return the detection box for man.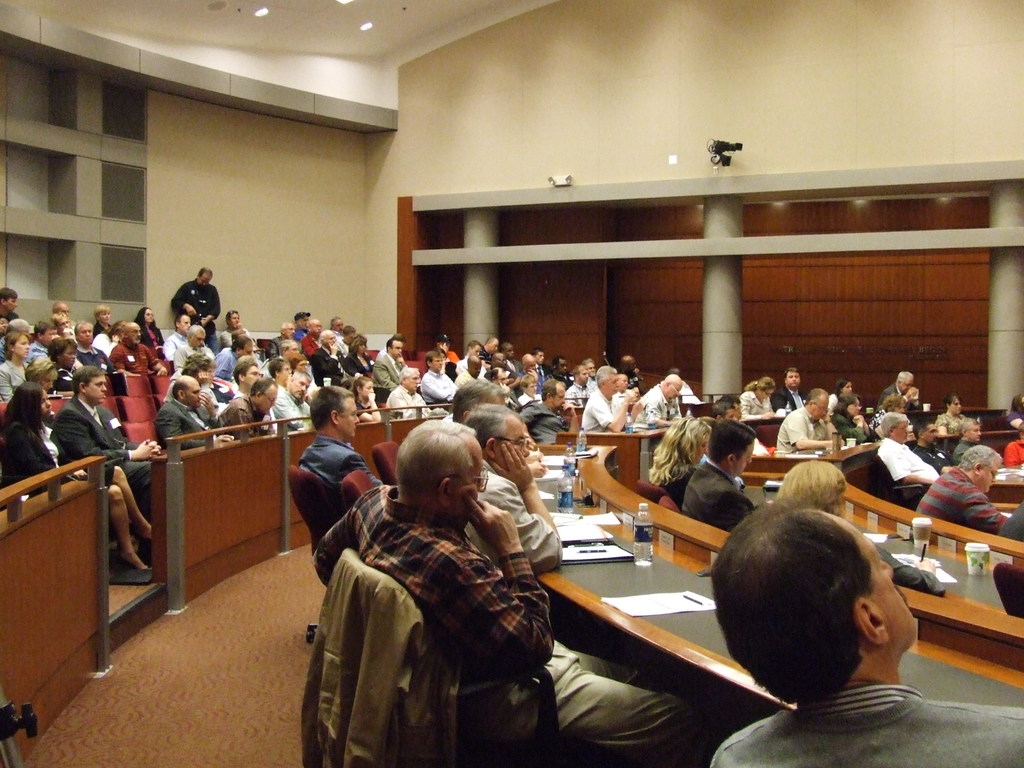
459 404 564 581.
